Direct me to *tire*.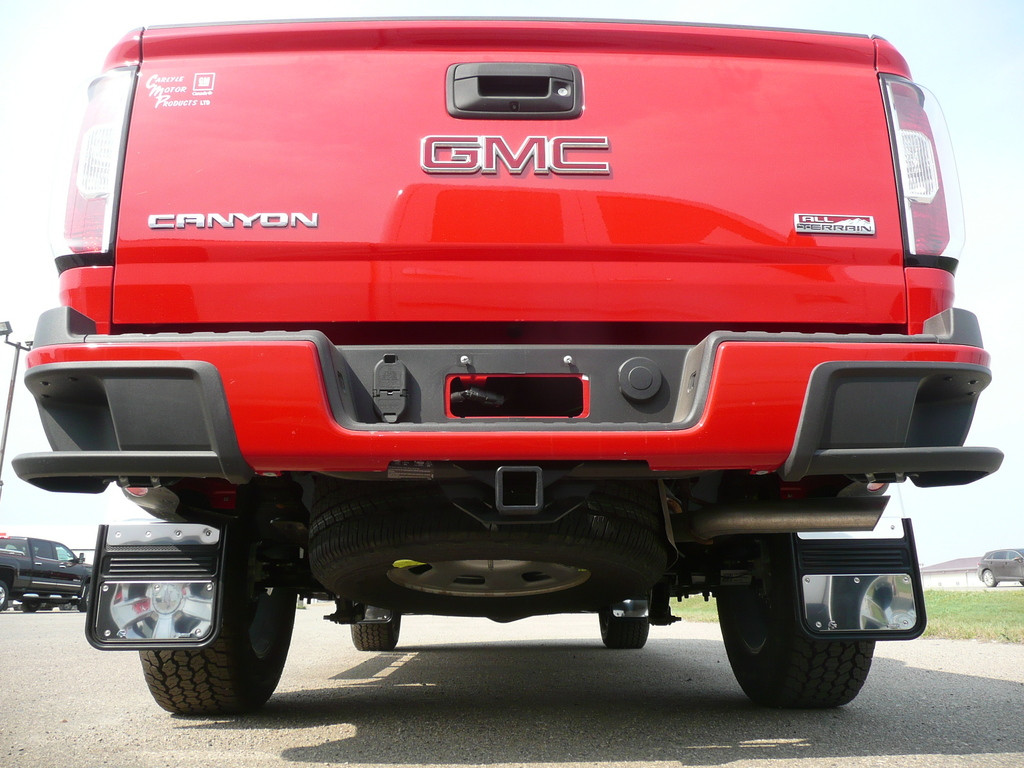
Direction: left=349, top=618, right=399, bottom=650.
